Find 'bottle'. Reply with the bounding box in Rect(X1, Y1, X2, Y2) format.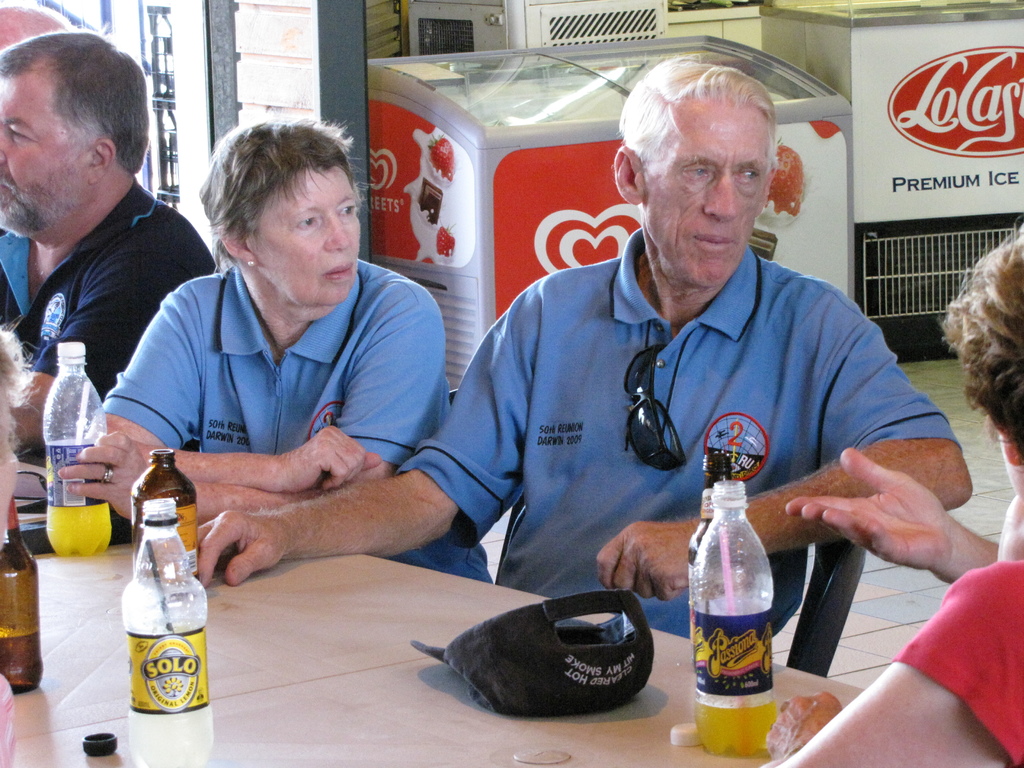
Rect(684, 457, 735, 575).
